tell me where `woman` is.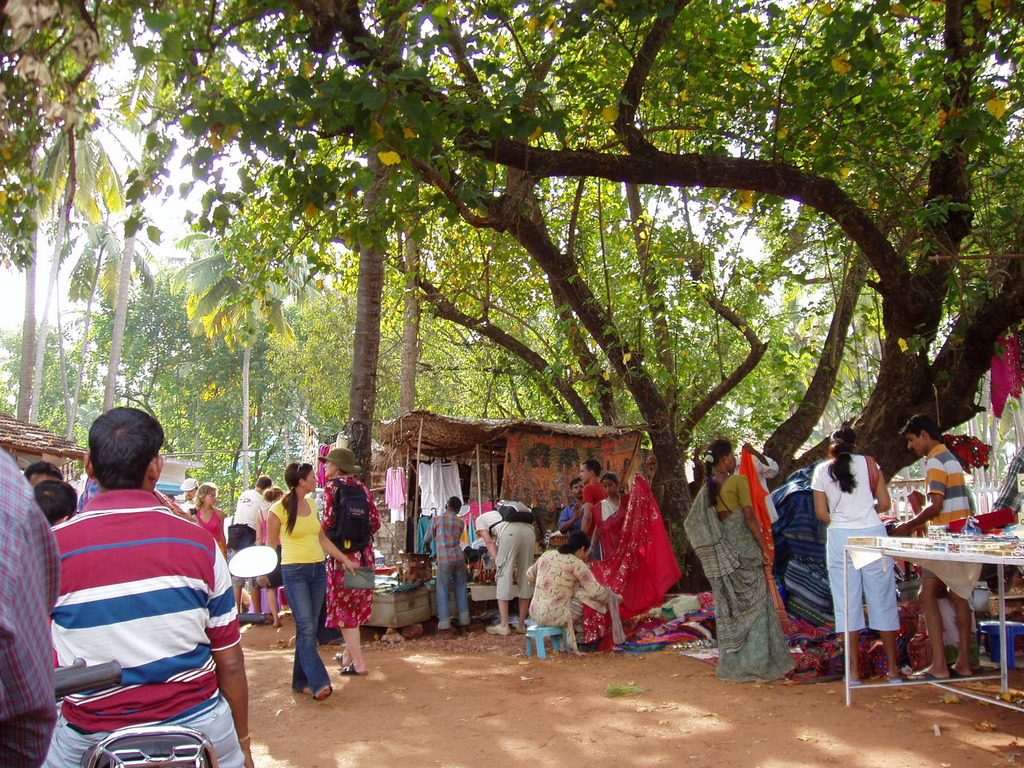
`woman` is at locate(184, 480, 230, 561).
